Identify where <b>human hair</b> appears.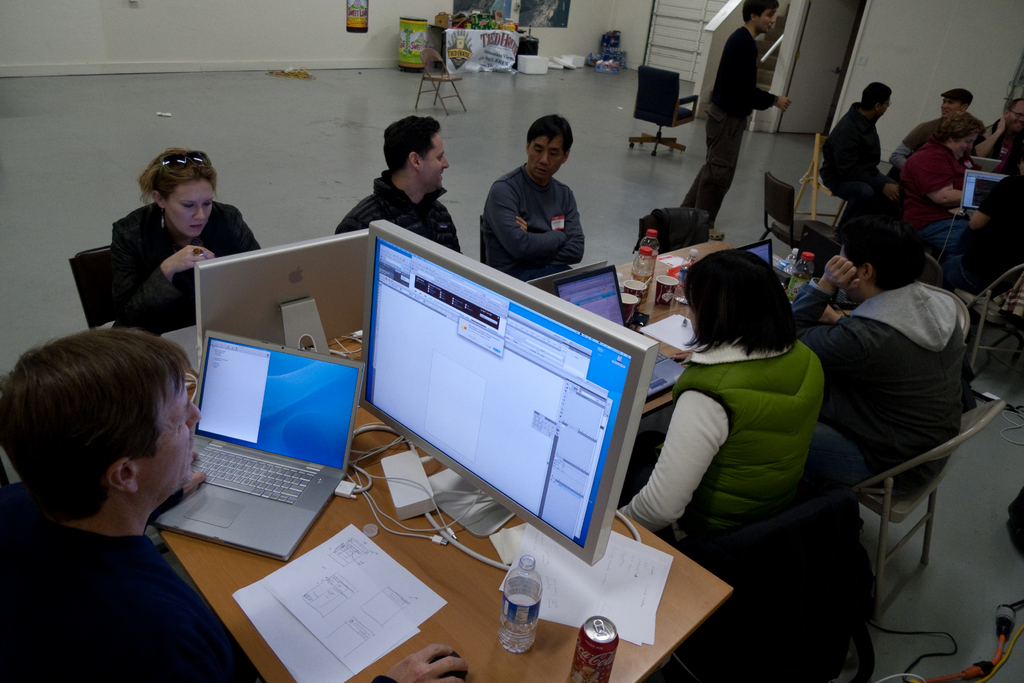
Appears at (930,115,981,143).
